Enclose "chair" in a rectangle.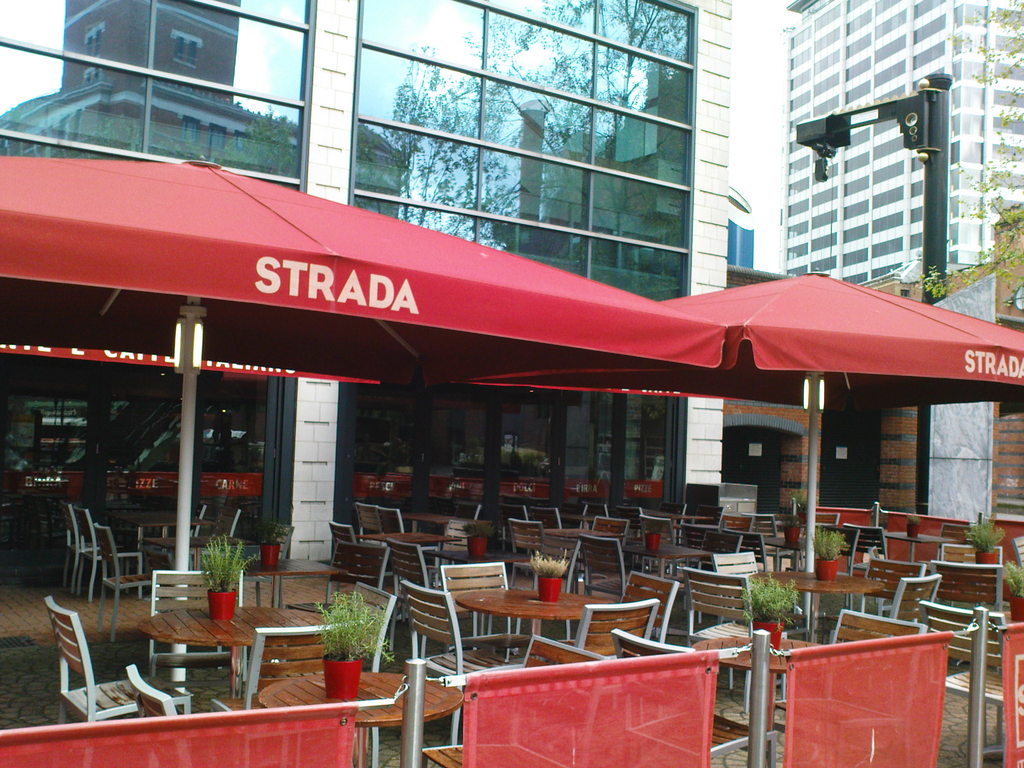
locate(936, 542, 1000, 561).
